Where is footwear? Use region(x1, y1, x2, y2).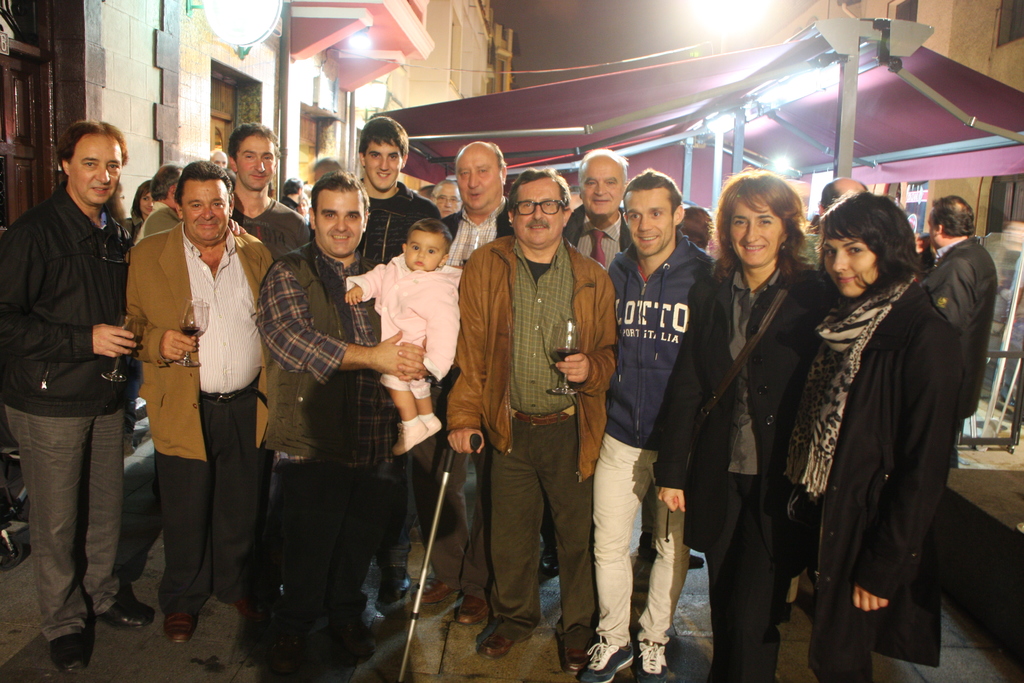
region(575, 636, 636, 682).
